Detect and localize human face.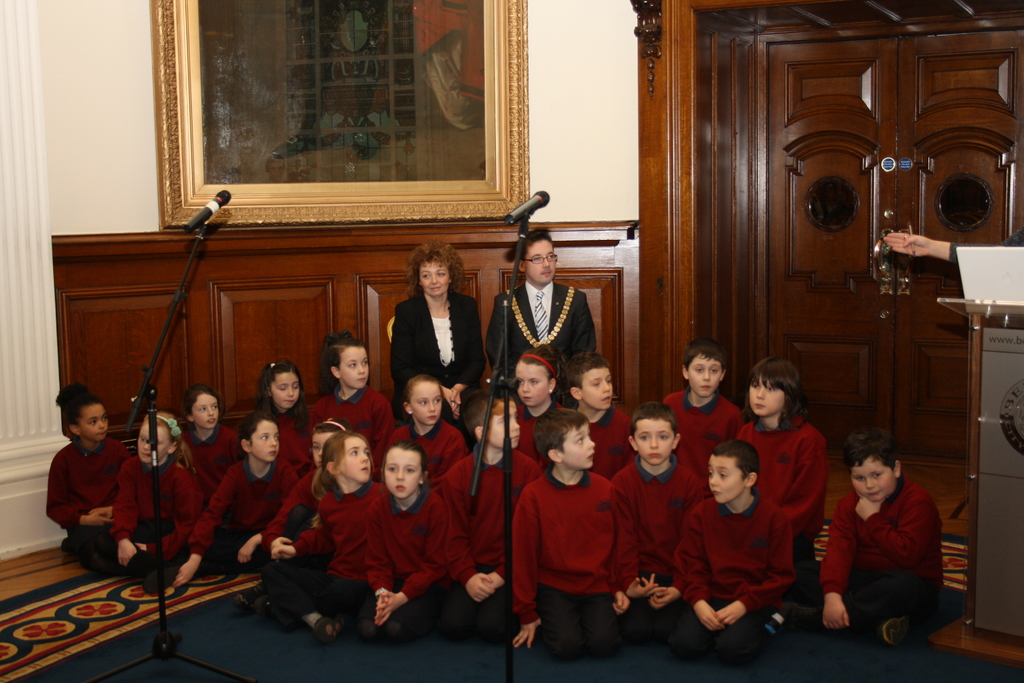
Localized at bbox=[134, 418, 172, 465].
